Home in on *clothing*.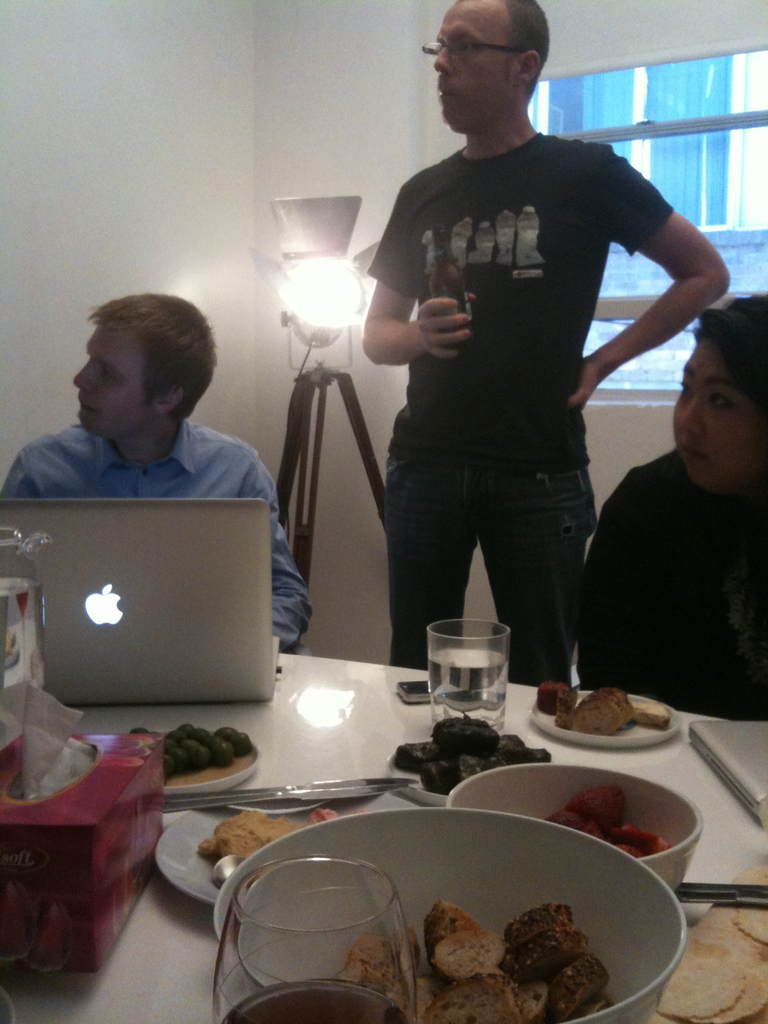
Homed in at region(0, 415, 316, 655).
